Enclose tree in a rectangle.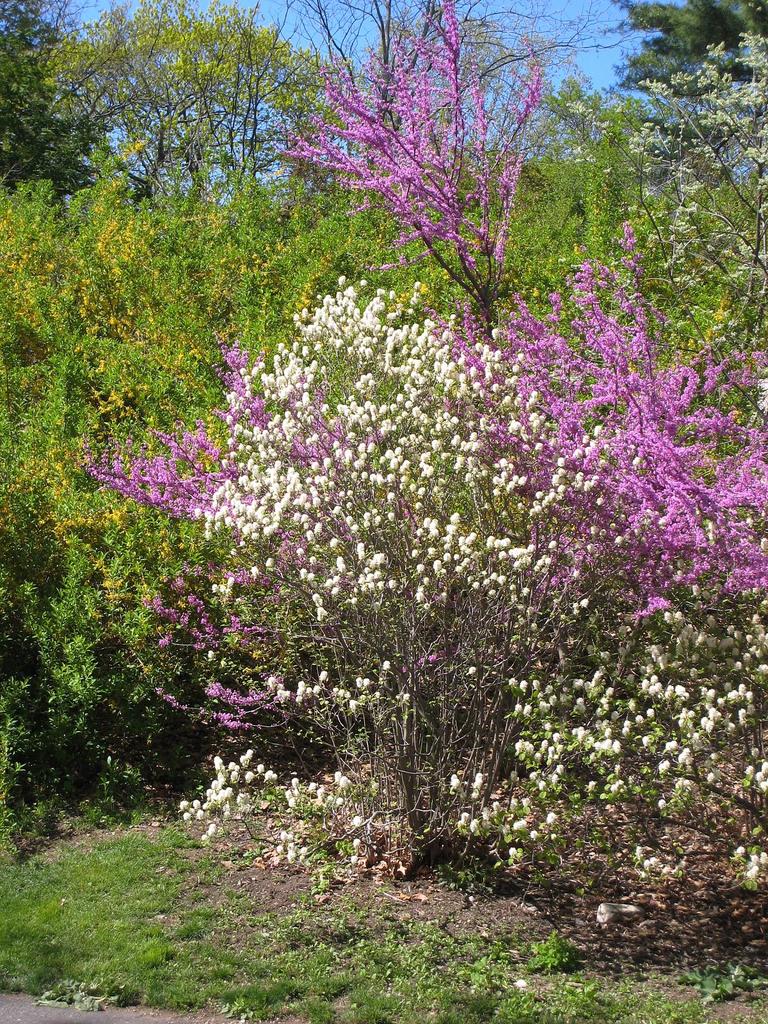
605:0:767:145.
